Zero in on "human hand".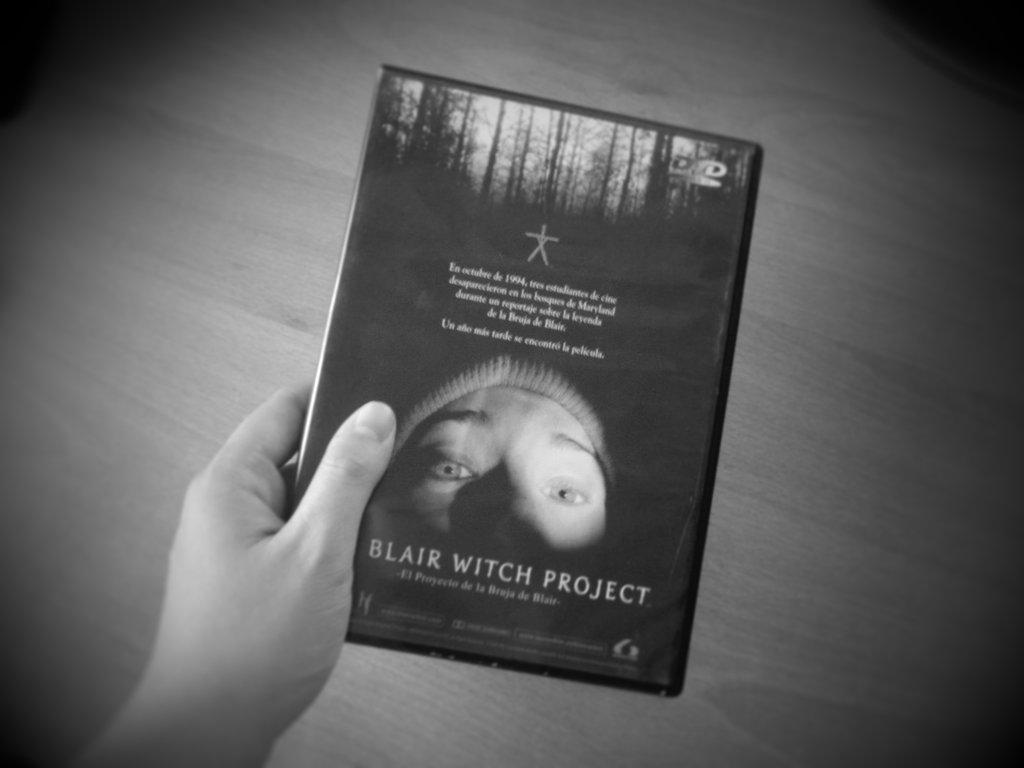
Zeroed in: <bbox>122, 349, 393, 767</bbox>.
